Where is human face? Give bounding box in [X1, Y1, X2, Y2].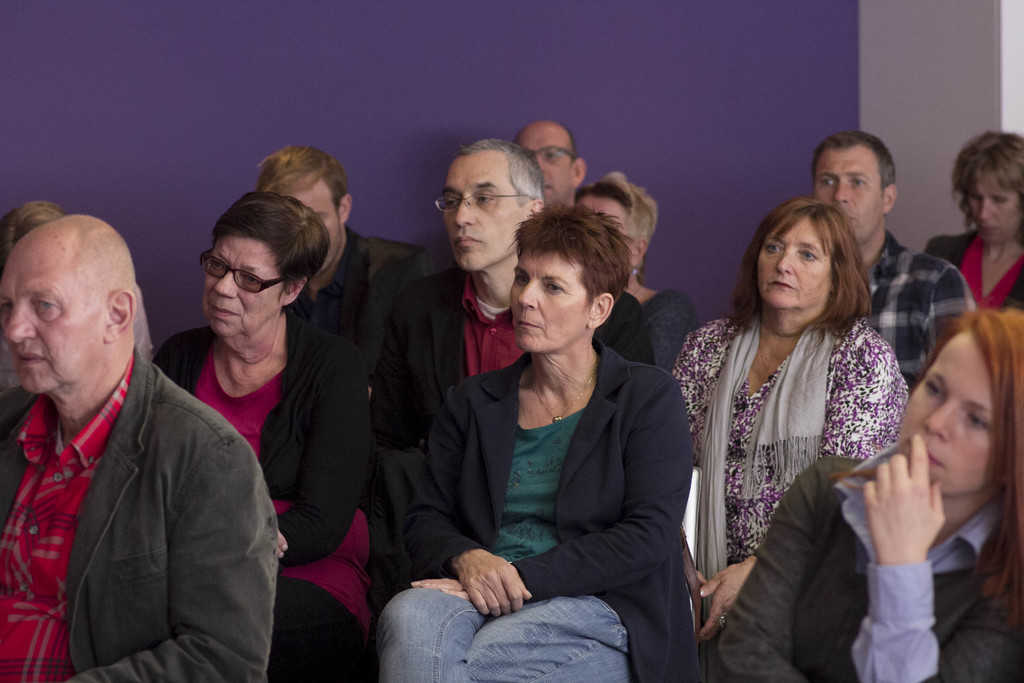
[519, 127, 576, 199].
